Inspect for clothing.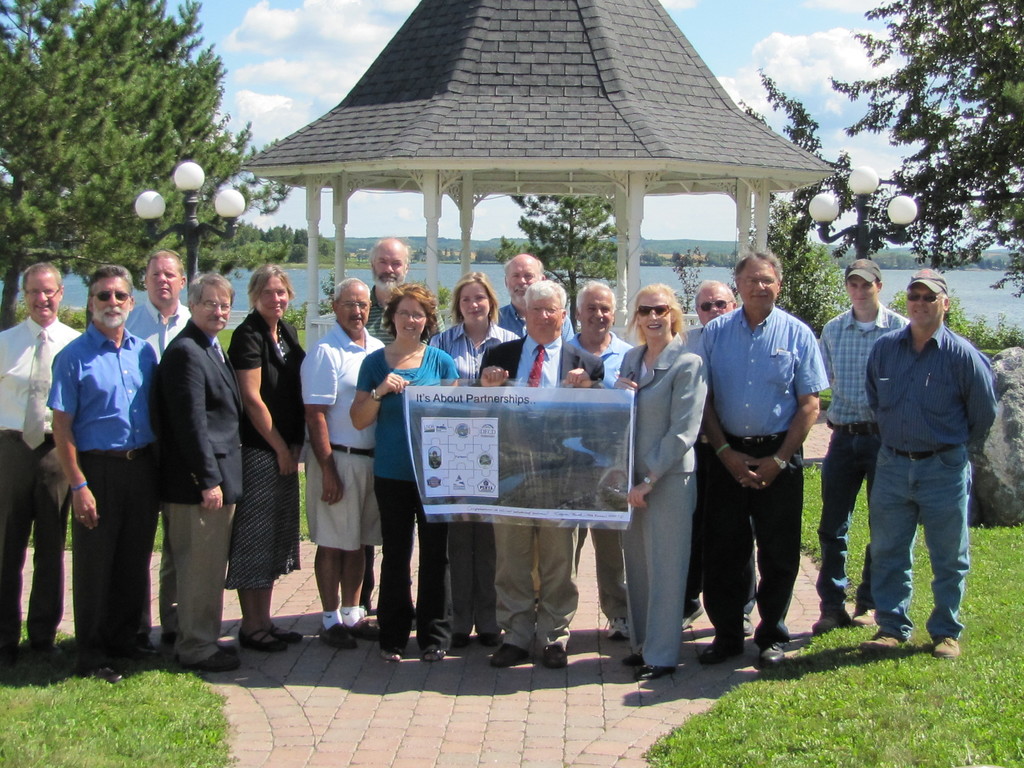
Inspection: 130, 302, 186, 351.
